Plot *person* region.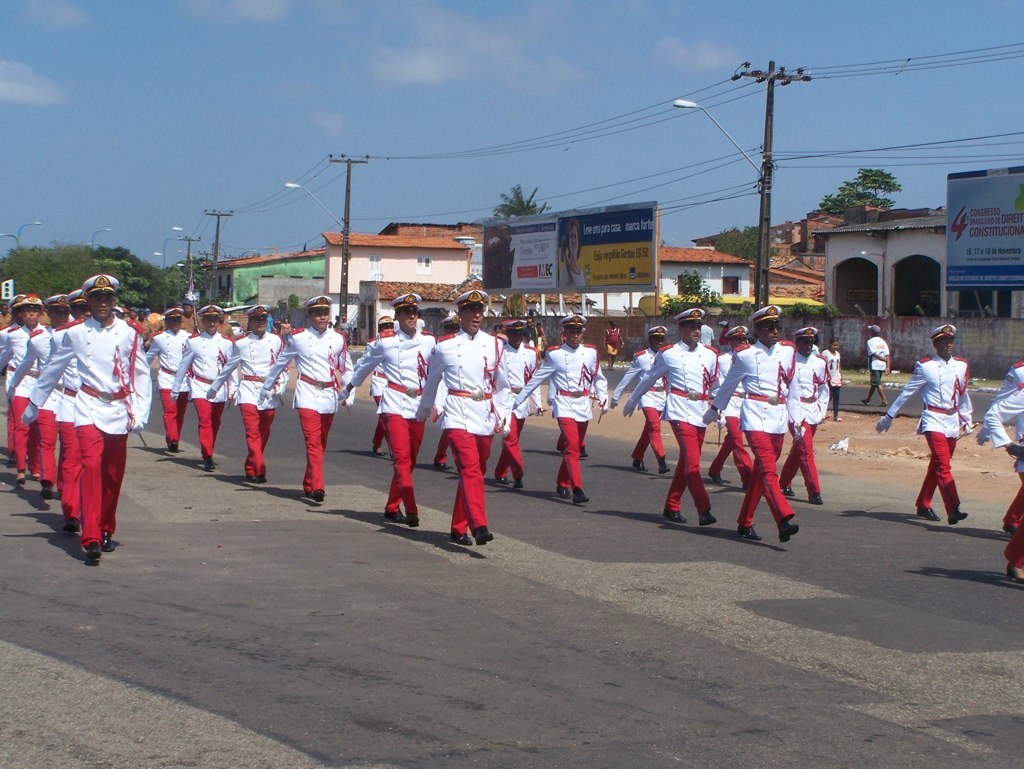
Plotted at (817, 339, 841, 424).
